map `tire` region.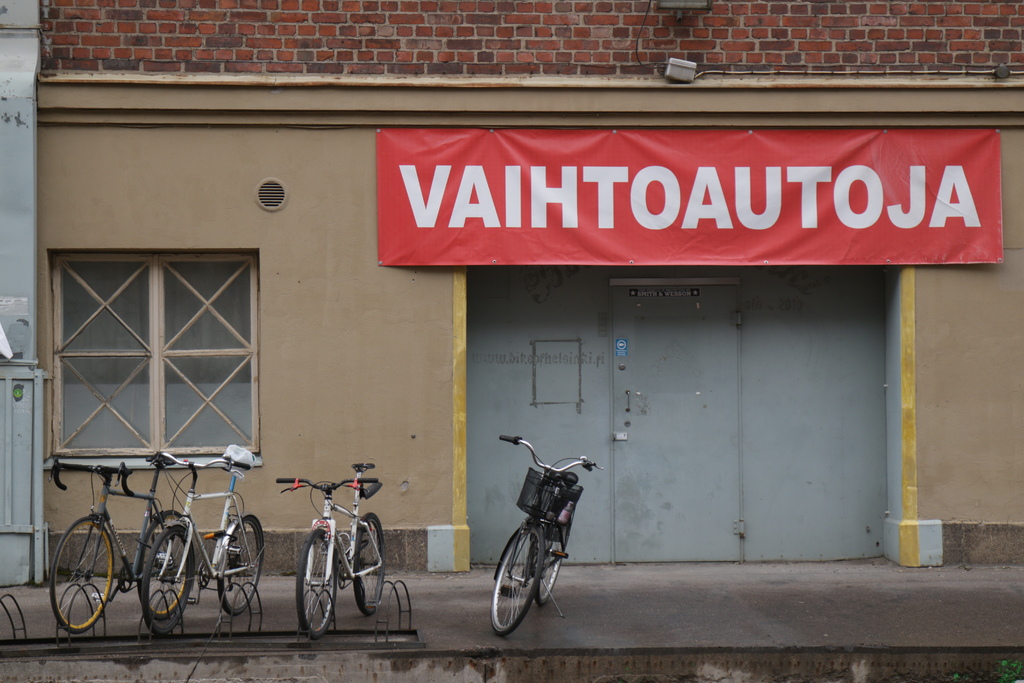
Mapped to <bbox>217, 515, 264, 614</bbox>.
